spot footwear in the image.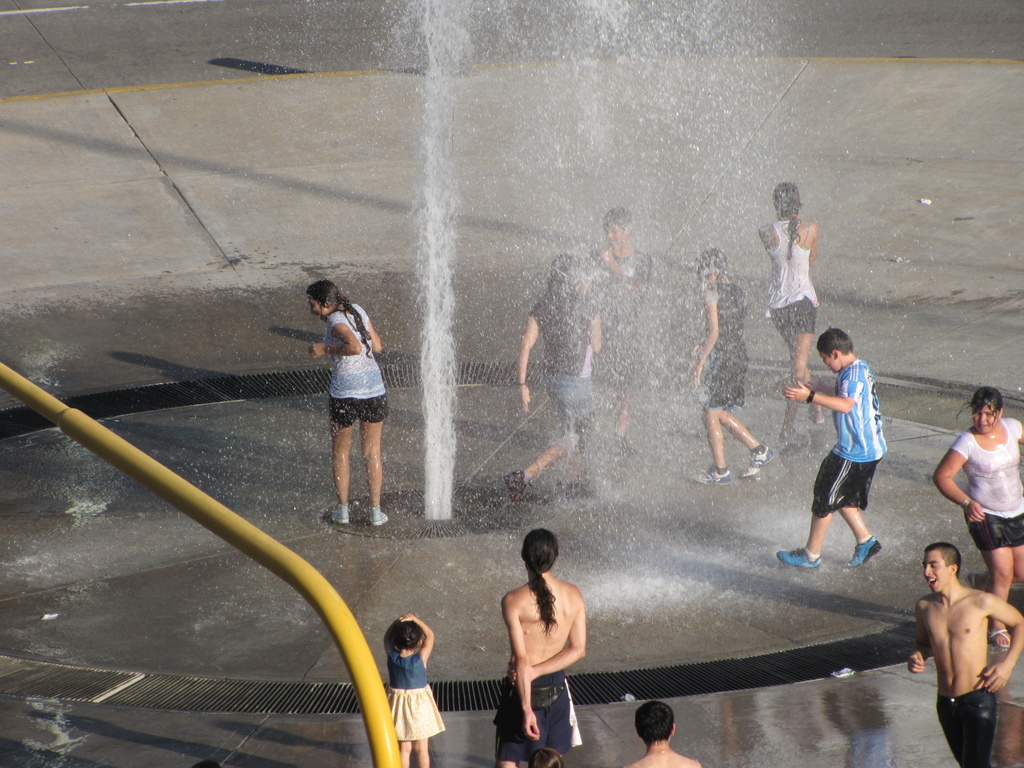
footwear found at (left=805, top=408, right=826, bottom=424).
